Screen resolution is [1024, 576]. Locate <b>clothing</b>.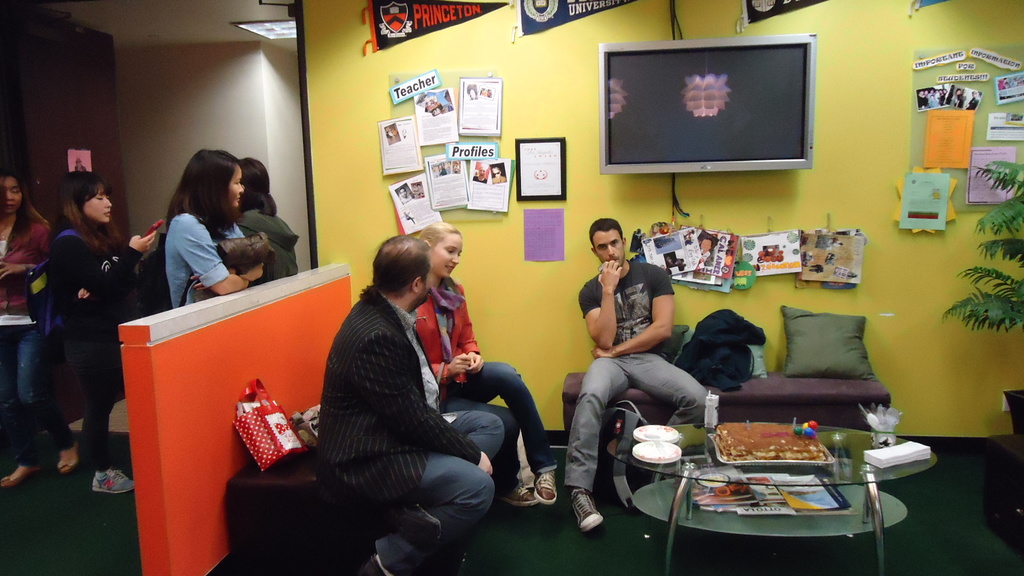
556:348:716:503.
